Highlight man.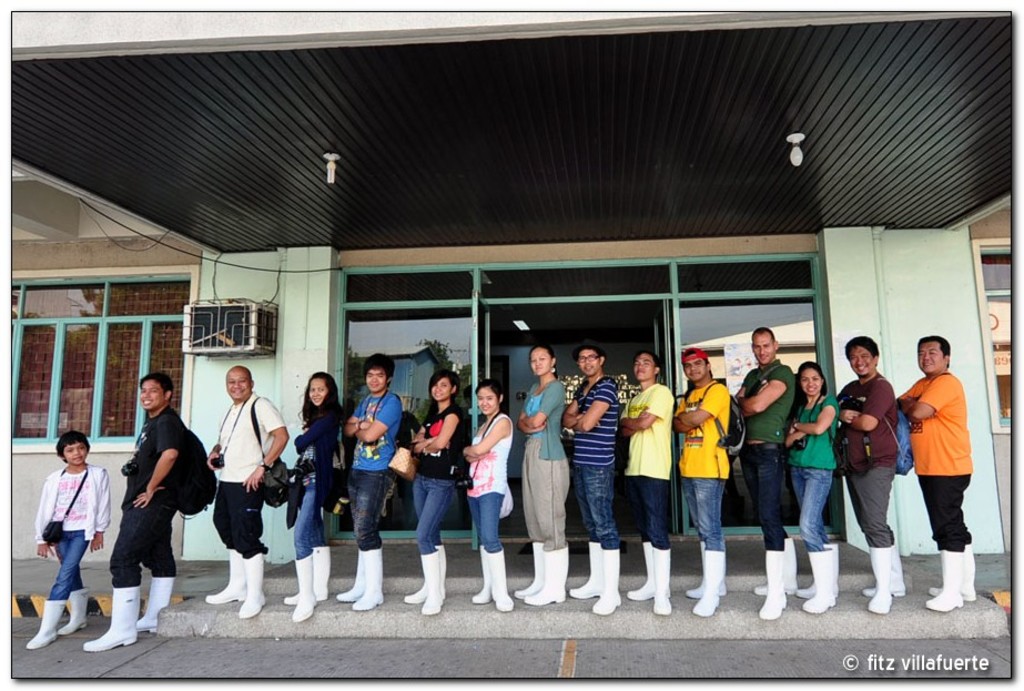
Highlighted region: rect(210, 360, 291, 613).
